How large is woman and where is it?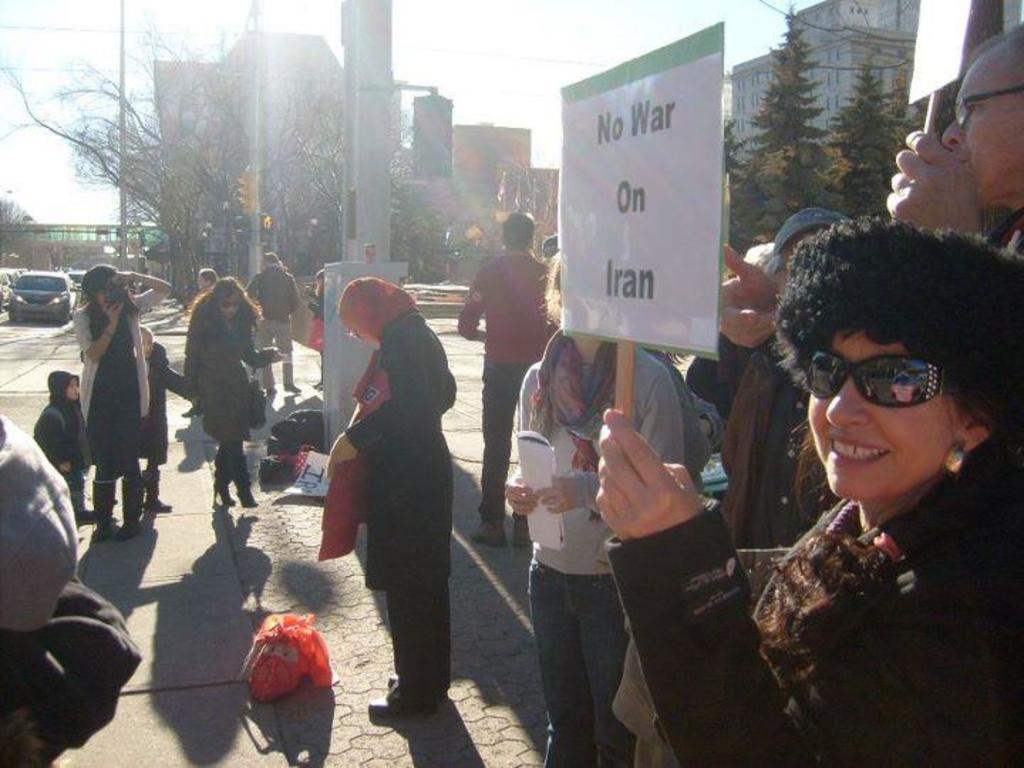
Bounding box: [300,186,475,741].
